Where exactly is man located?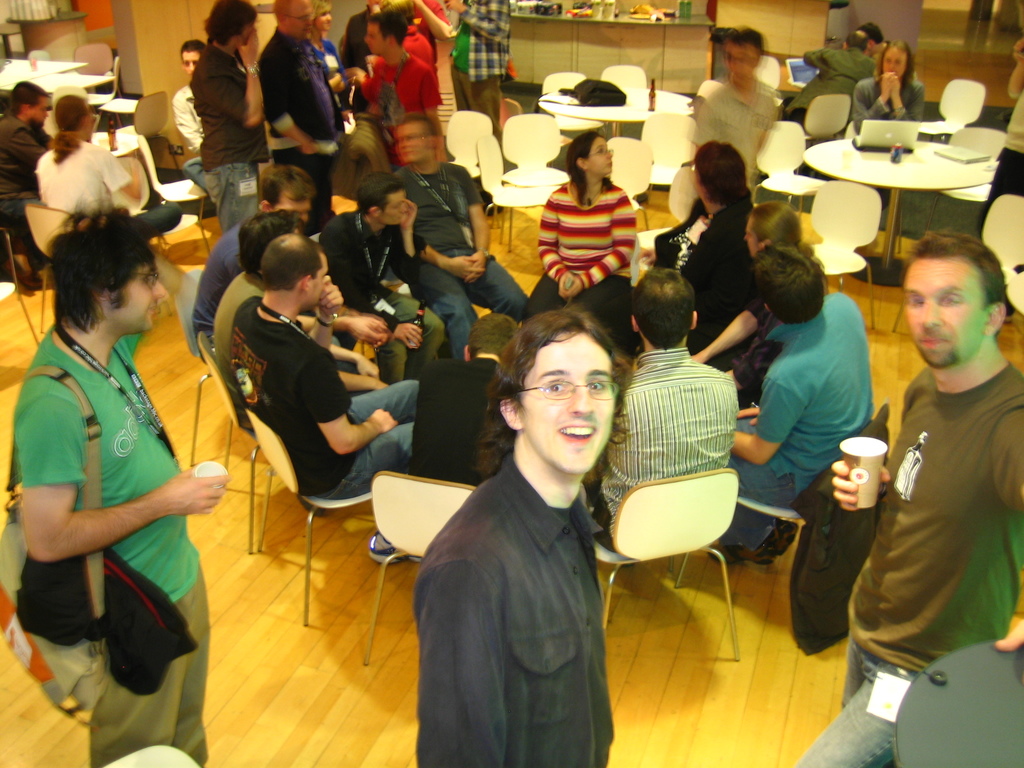
Its bounding box is x1=227 y1=230 x2=434 y2=573.
